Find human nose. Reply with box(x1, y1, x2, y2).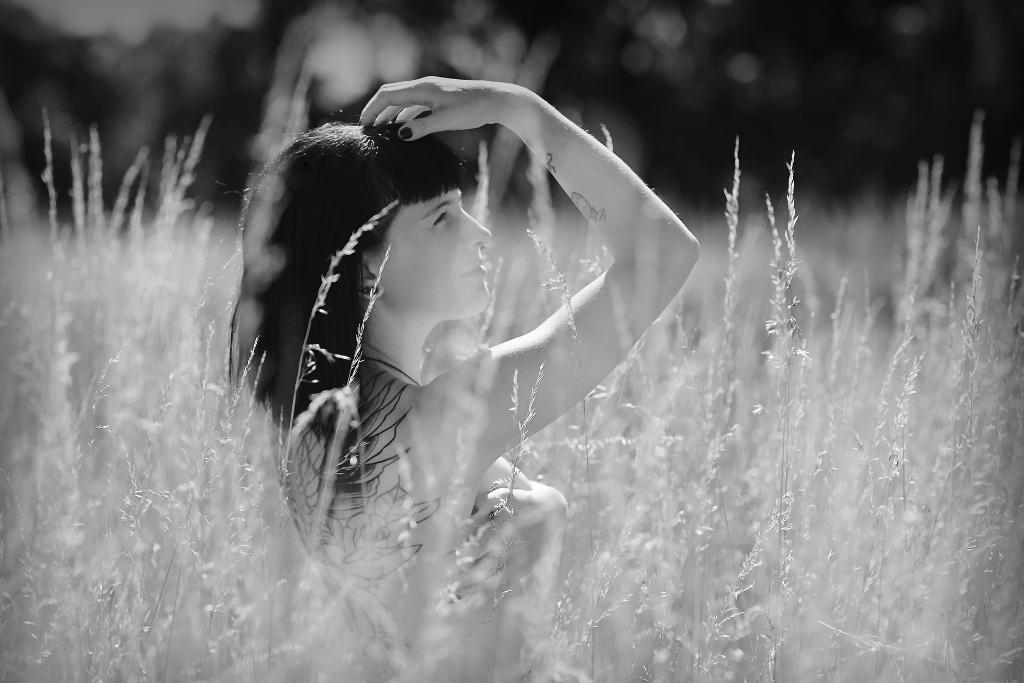
box(461, 208, 492, 249).
